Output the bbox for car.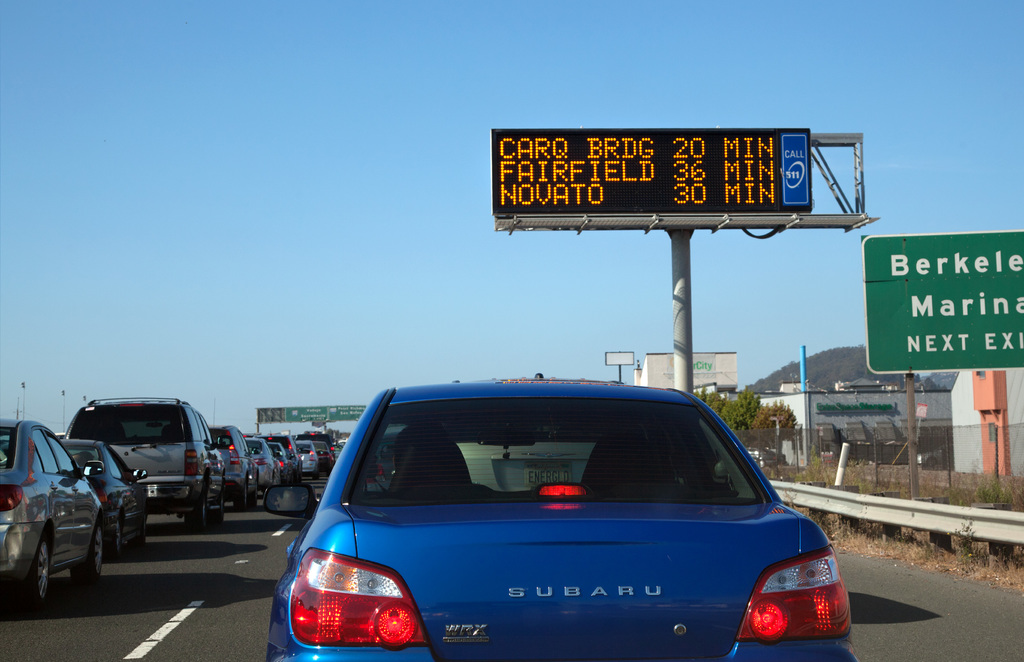
locate(455, 438, 593, 492).
